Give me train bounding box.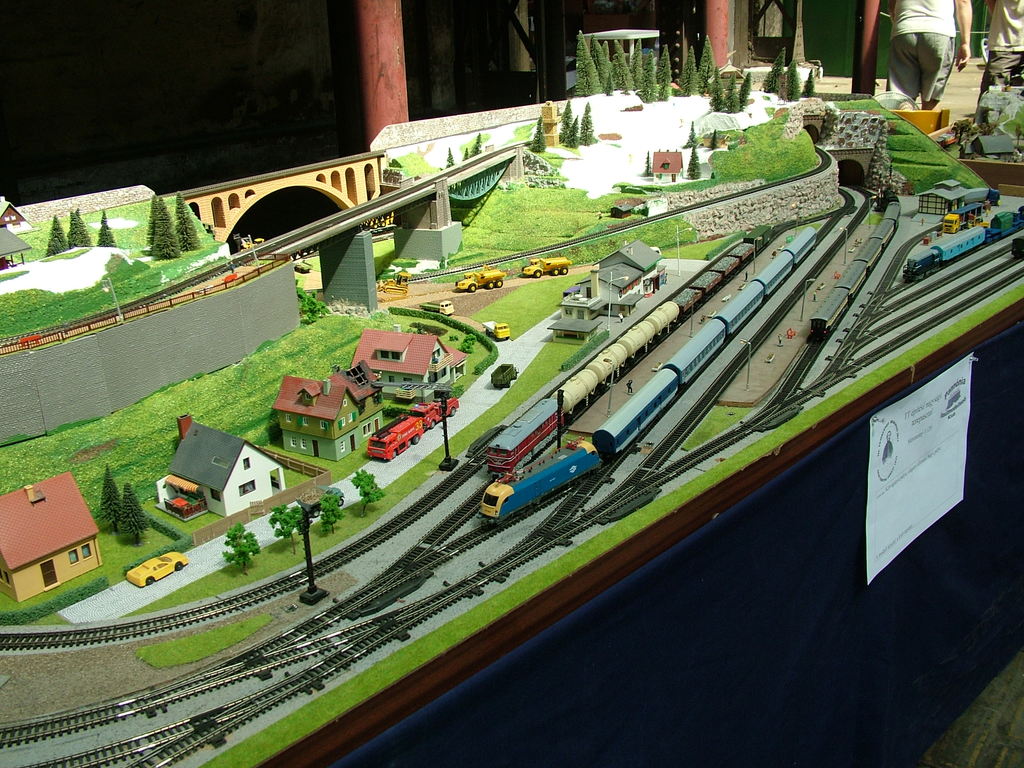
bbox=(903, 209, 1023, 282).
